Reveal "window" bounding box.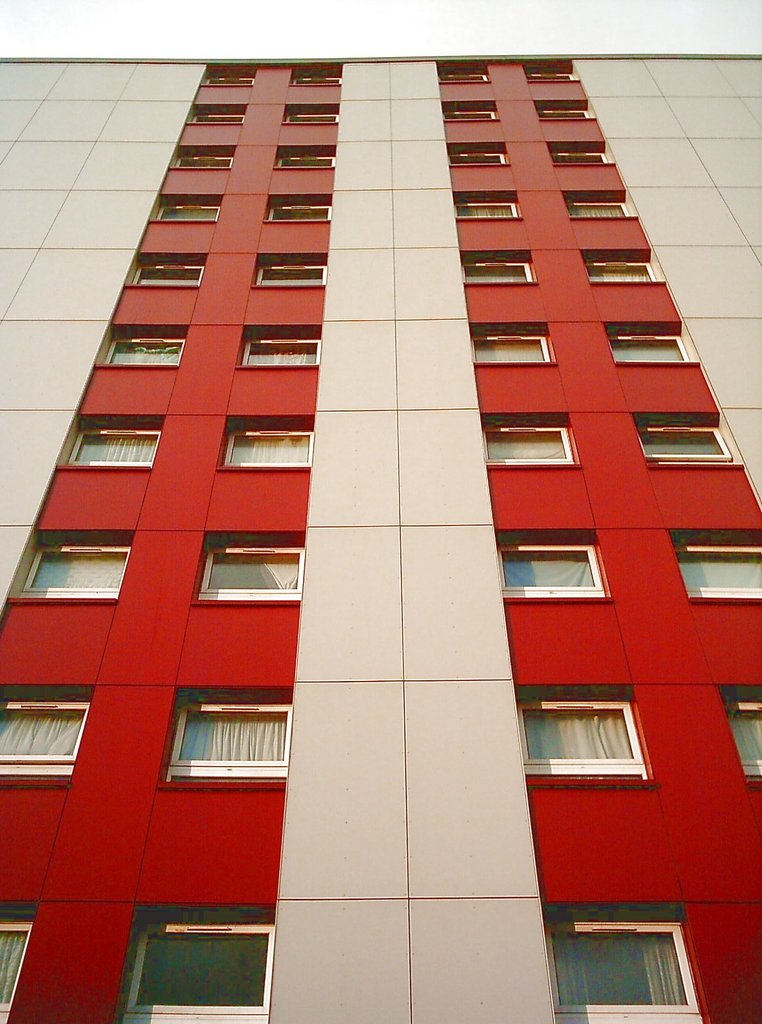
Revealed: [left=517, top=689, right=653, bottom=781].
